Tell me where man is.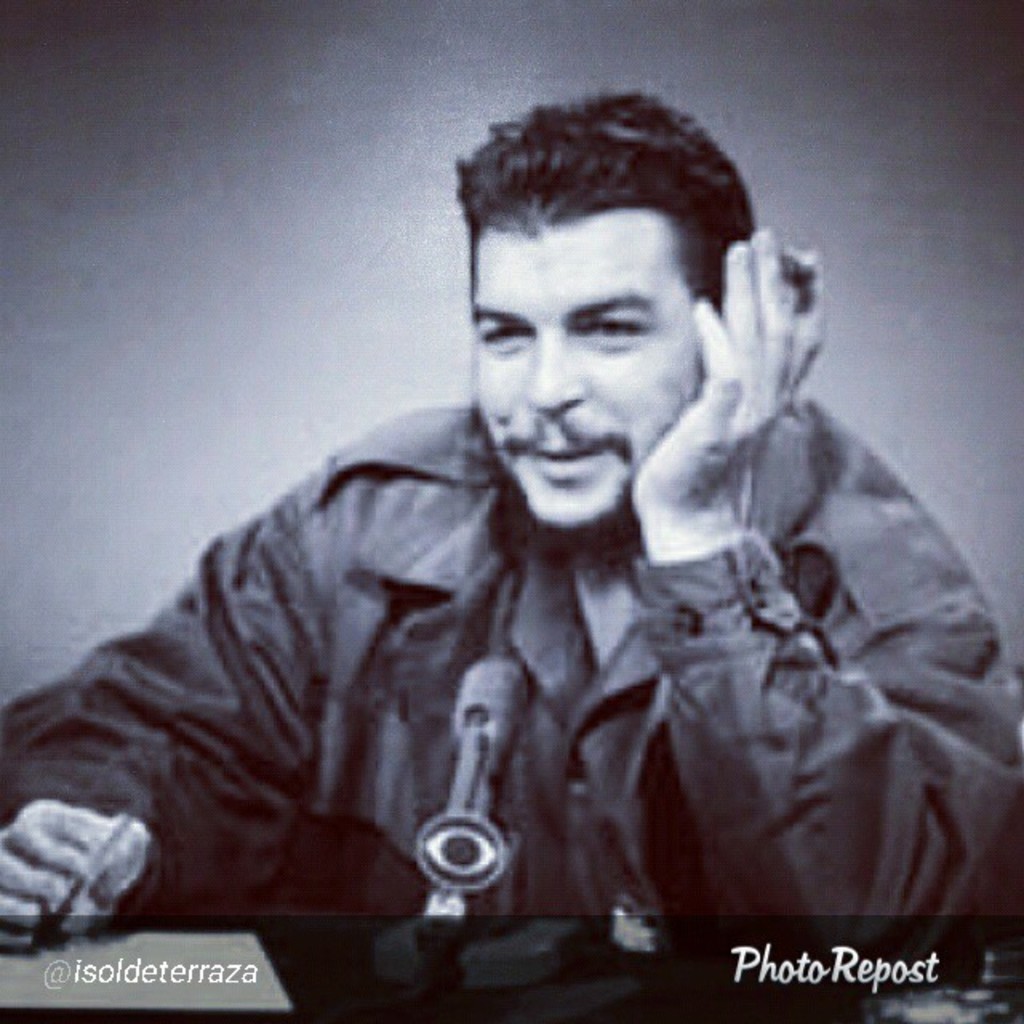
man is at [85, 98, 962, 1000].
